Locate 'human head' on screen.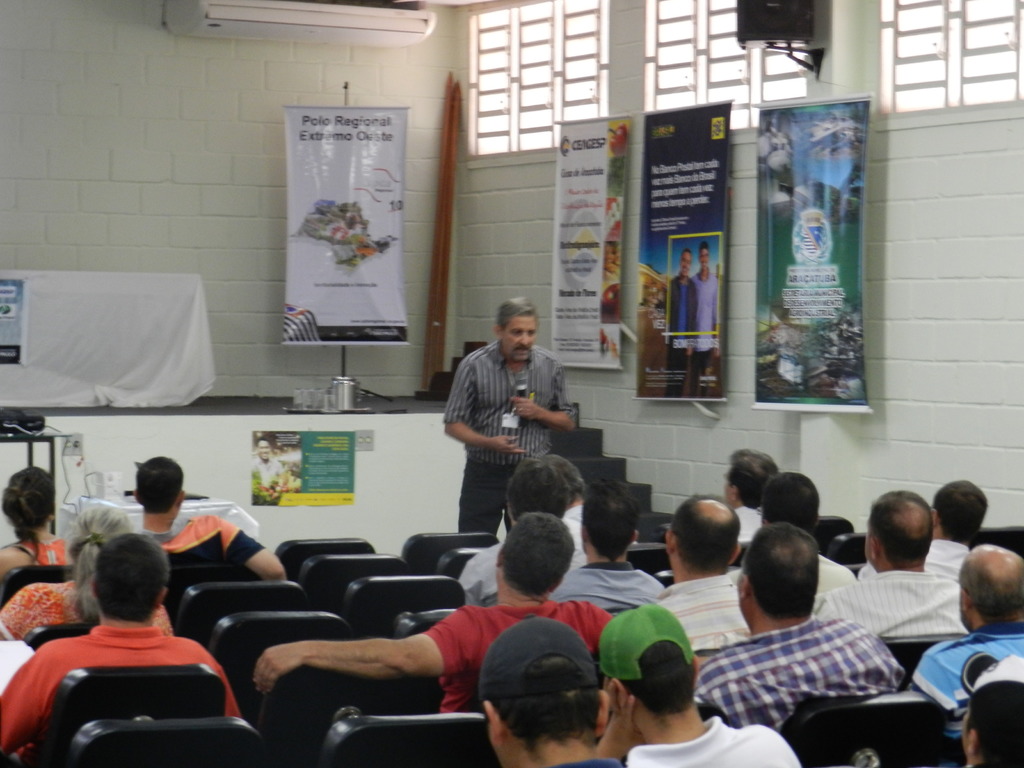
On screen at (left=860, top=489, right=932, bottom=574).
